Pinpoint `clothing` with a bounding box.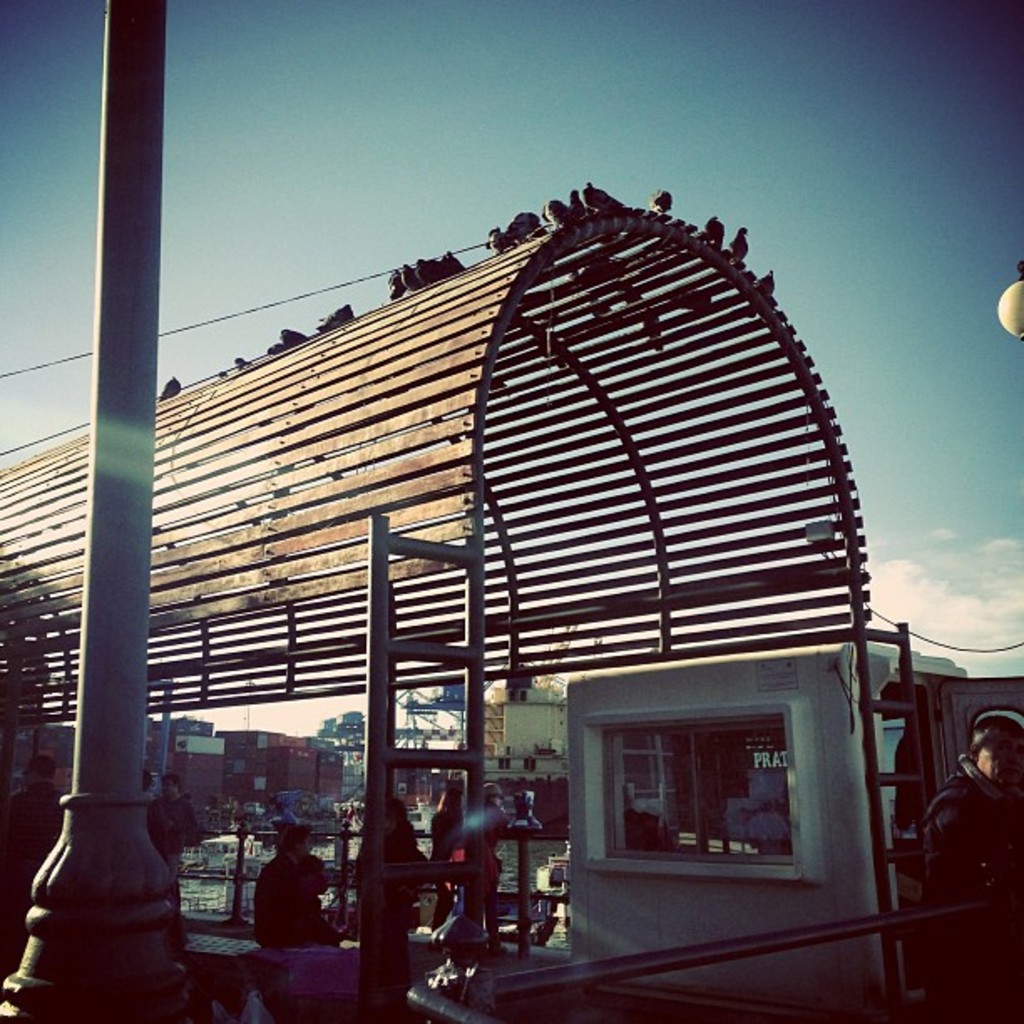
[244,852,343,950].
